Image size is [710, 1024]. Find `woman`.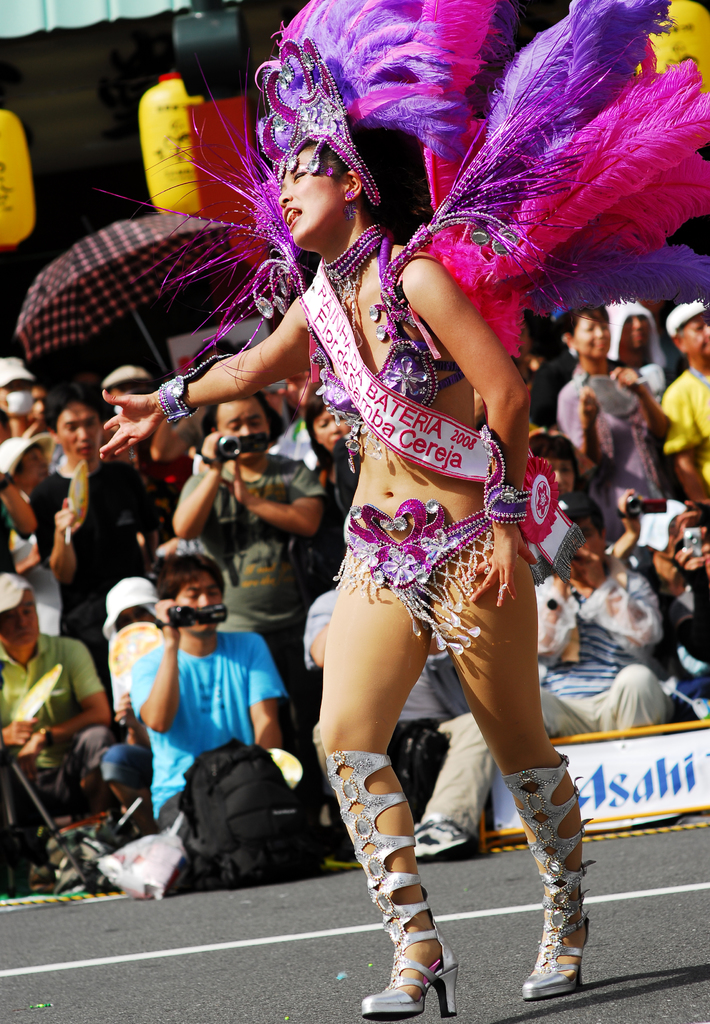
<box>553,300,682,548</box>.
